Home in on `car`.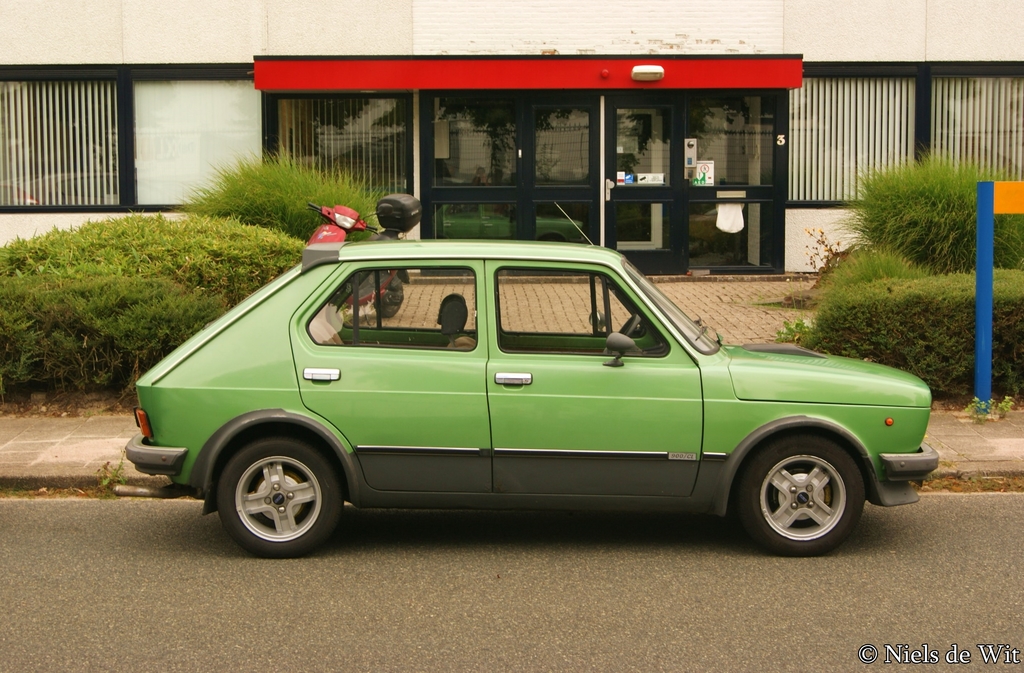
Homed in at [x1=121, y1=229, x2=904, y2=556].
